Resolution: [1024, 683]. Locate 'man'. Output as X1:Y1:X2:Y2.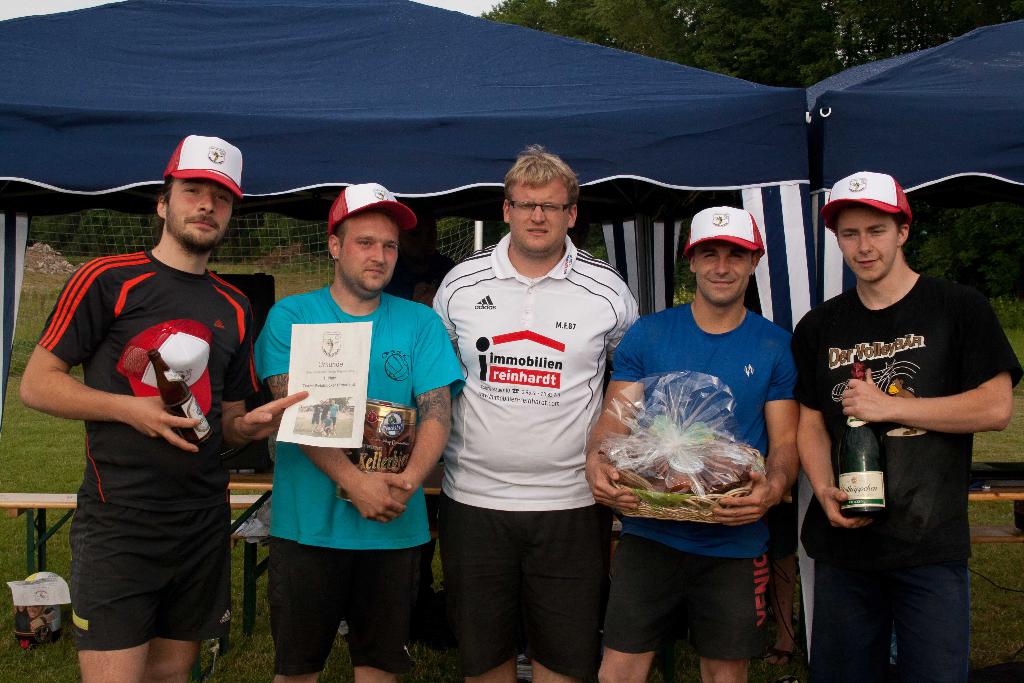
428:136:648:682.
